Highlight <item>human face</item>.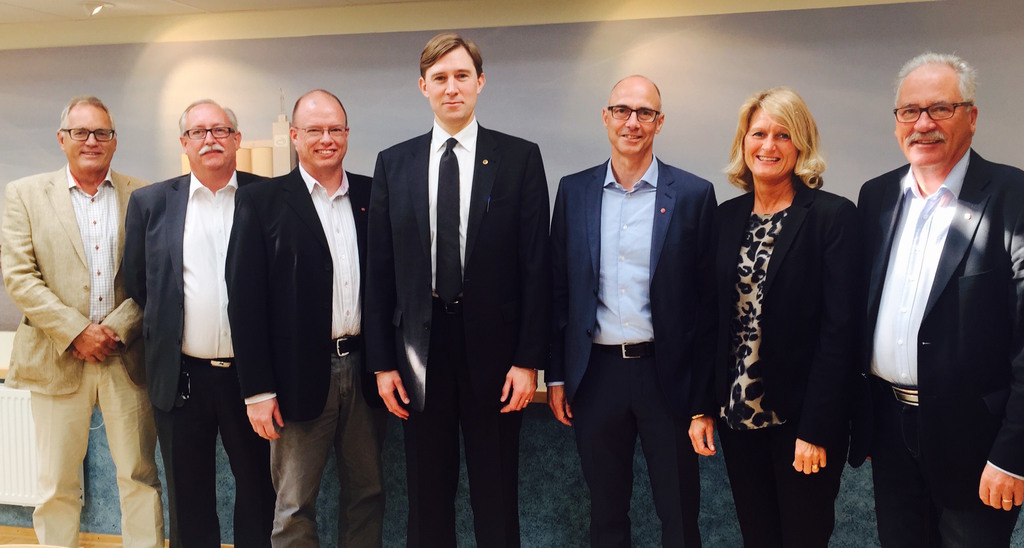
Highlighted region: [188,103,235,173].
